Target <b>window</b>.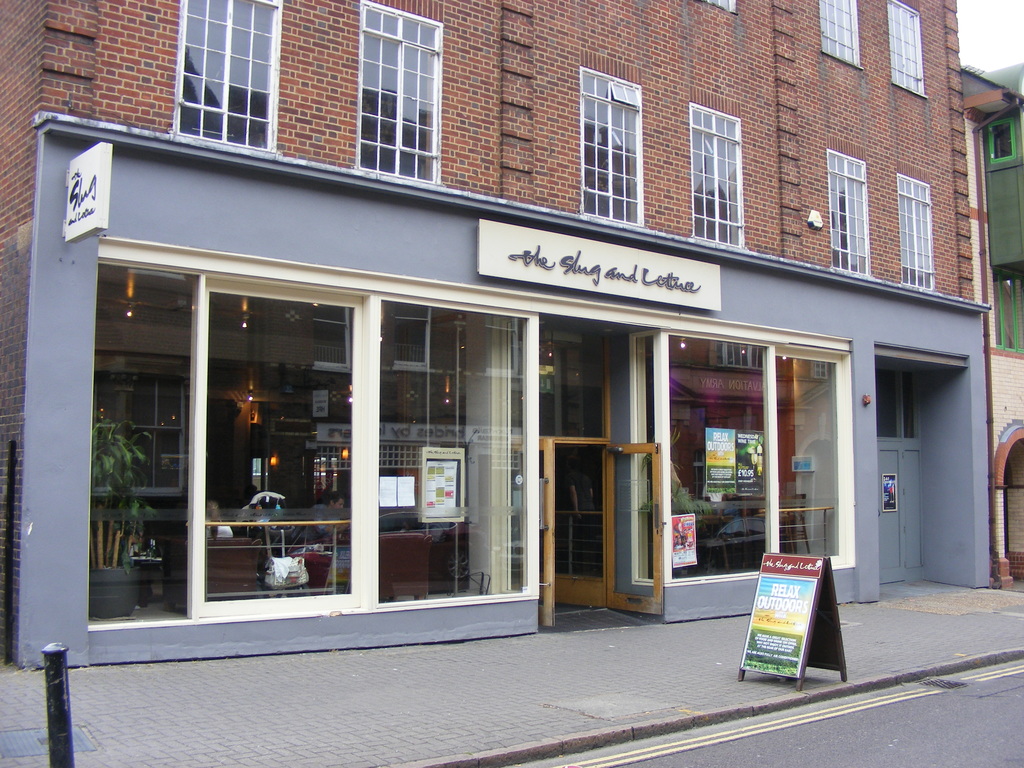
Target region: <bbox>578, 65, 643, 223</bbox>.
